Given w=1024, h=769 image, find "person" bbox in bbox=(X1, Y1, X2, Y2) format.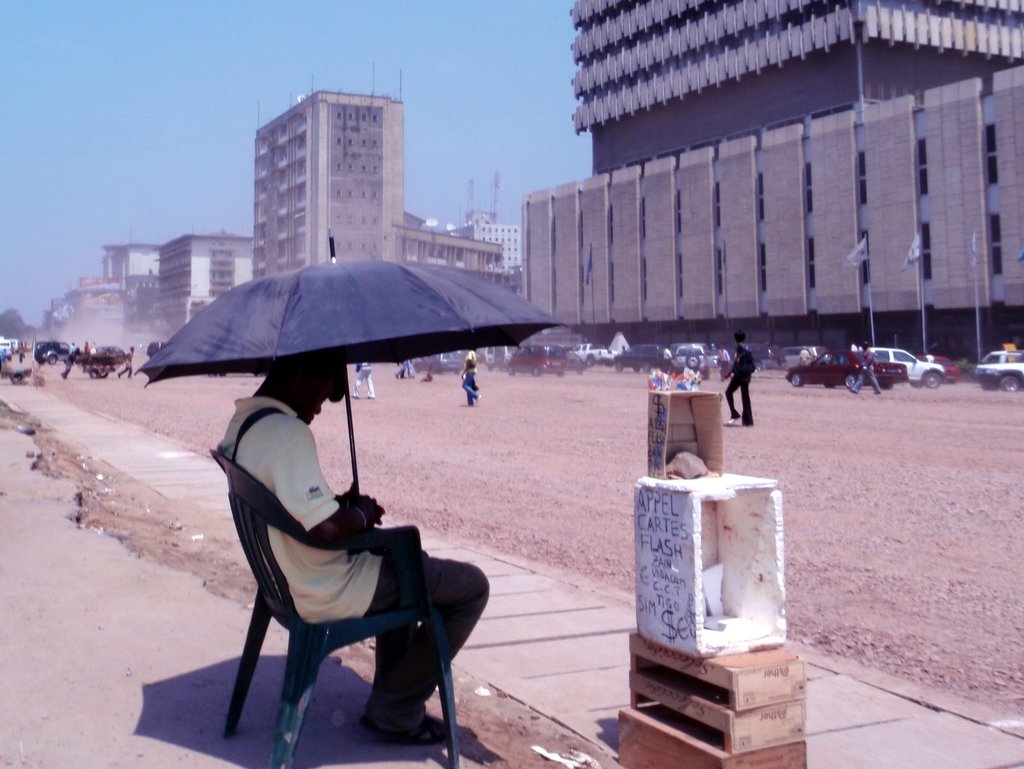
bbox=(220, 352, 491, 745).
